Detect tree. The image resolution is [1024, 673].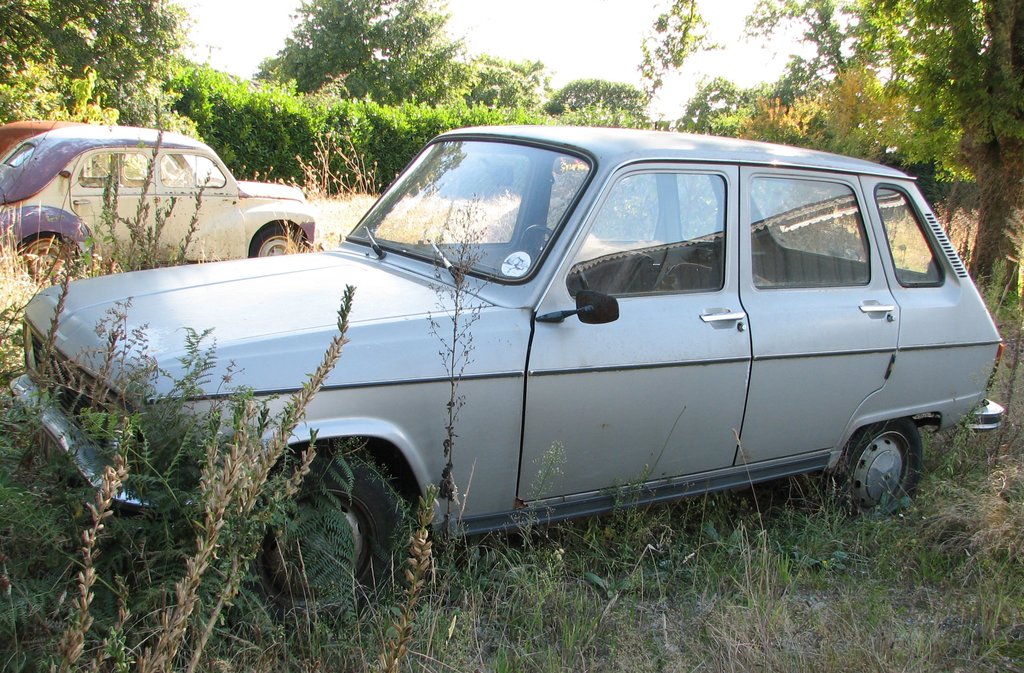
0/0/198/126.
